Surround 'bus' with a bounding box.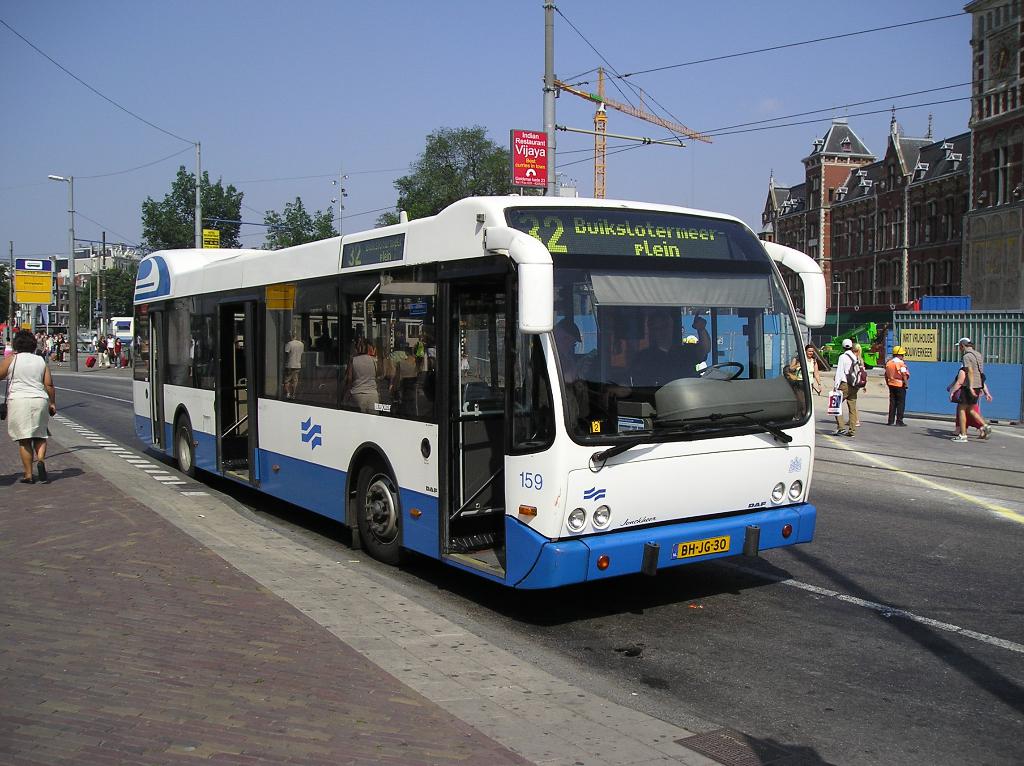
[x1=132, y1=192, x2=827, y2=591].
